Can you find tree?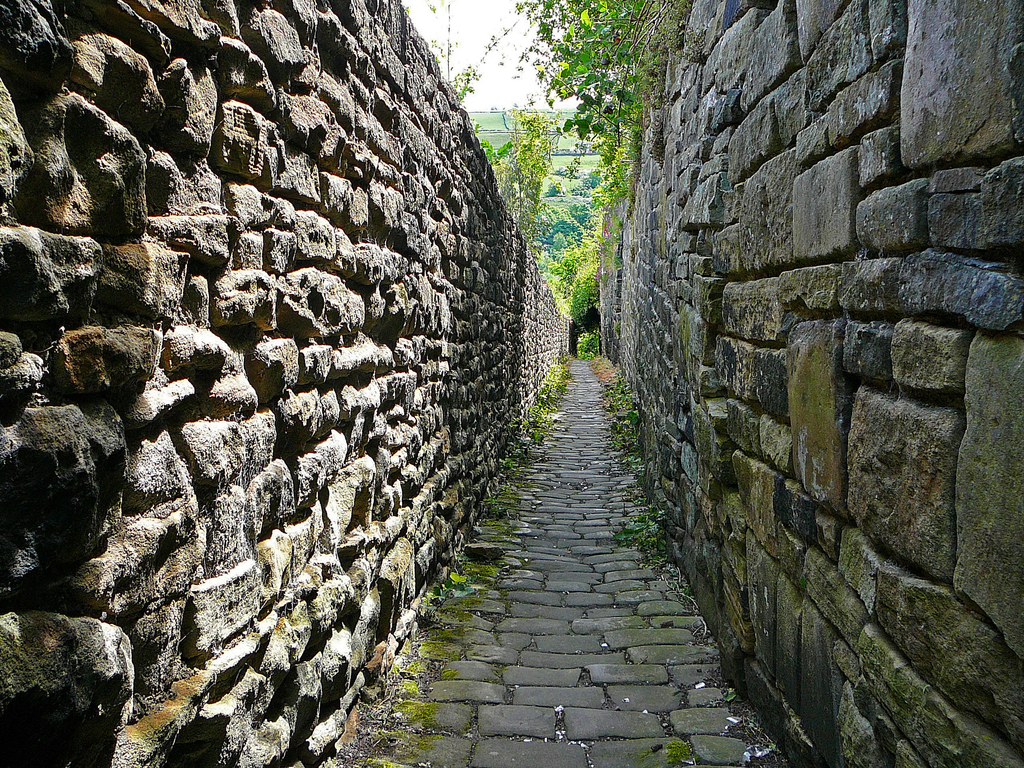
Yes, bounding box: rect(509, 0, 692, 210).
